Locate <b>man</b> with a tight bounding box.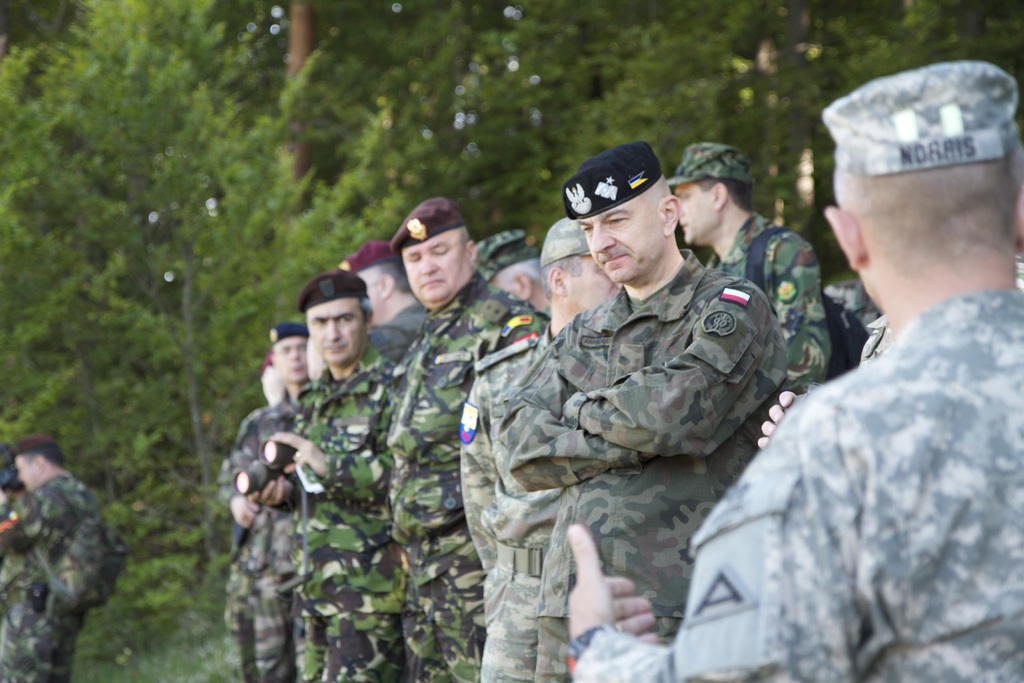
detection(655, 138, 822, 443).
